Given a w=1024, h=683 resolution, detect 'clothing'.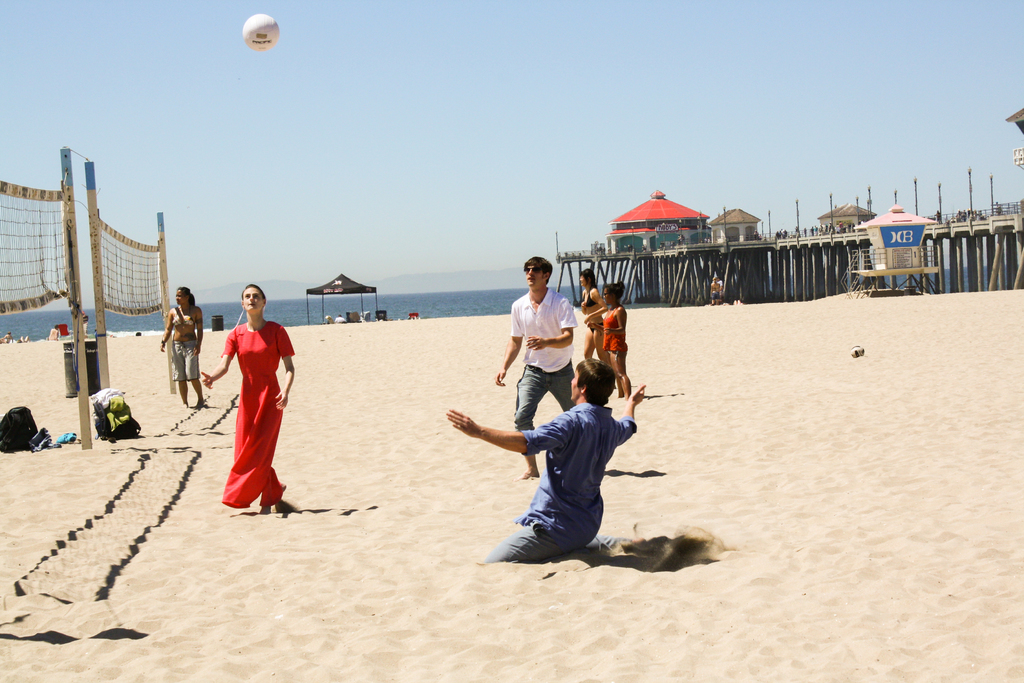
select_region(173, 302, 192, 379).
